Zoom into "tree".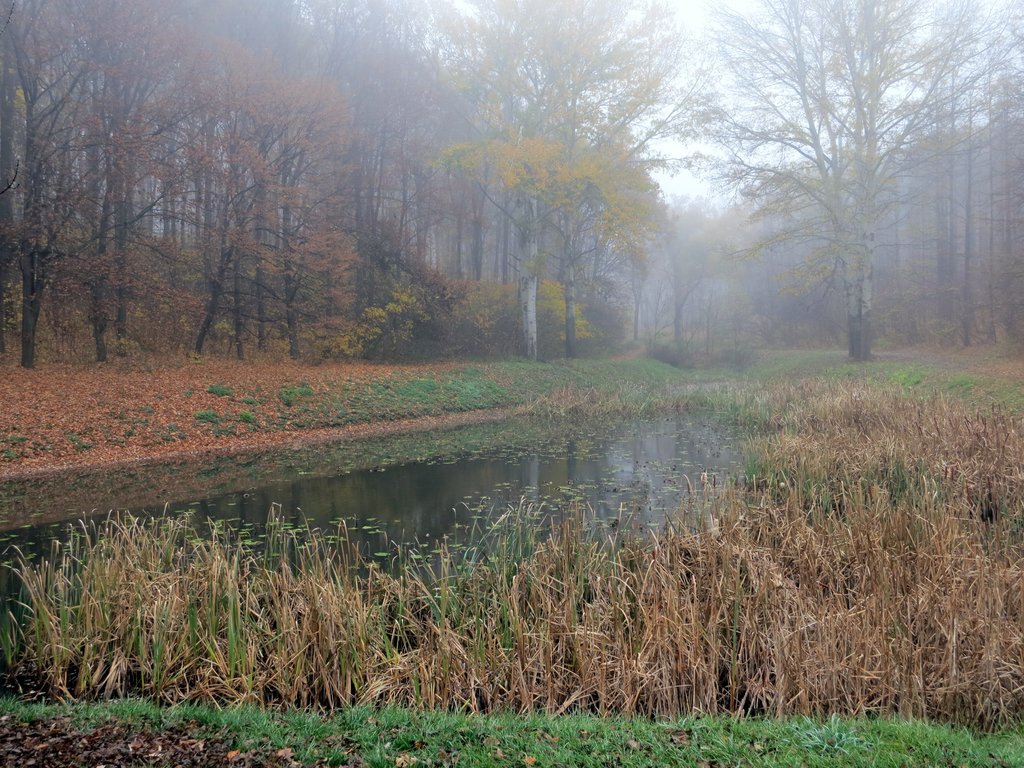
Zoom target: [406, 0, 684, 362].
